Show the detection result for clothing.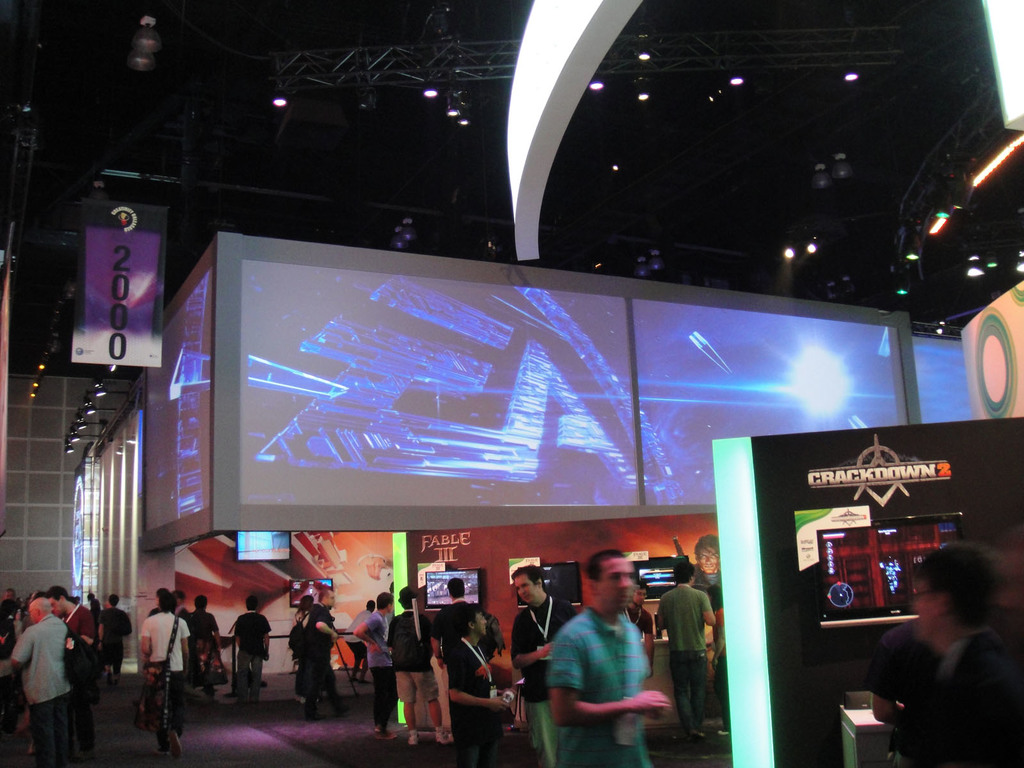
[65, 607, 99, 733].
